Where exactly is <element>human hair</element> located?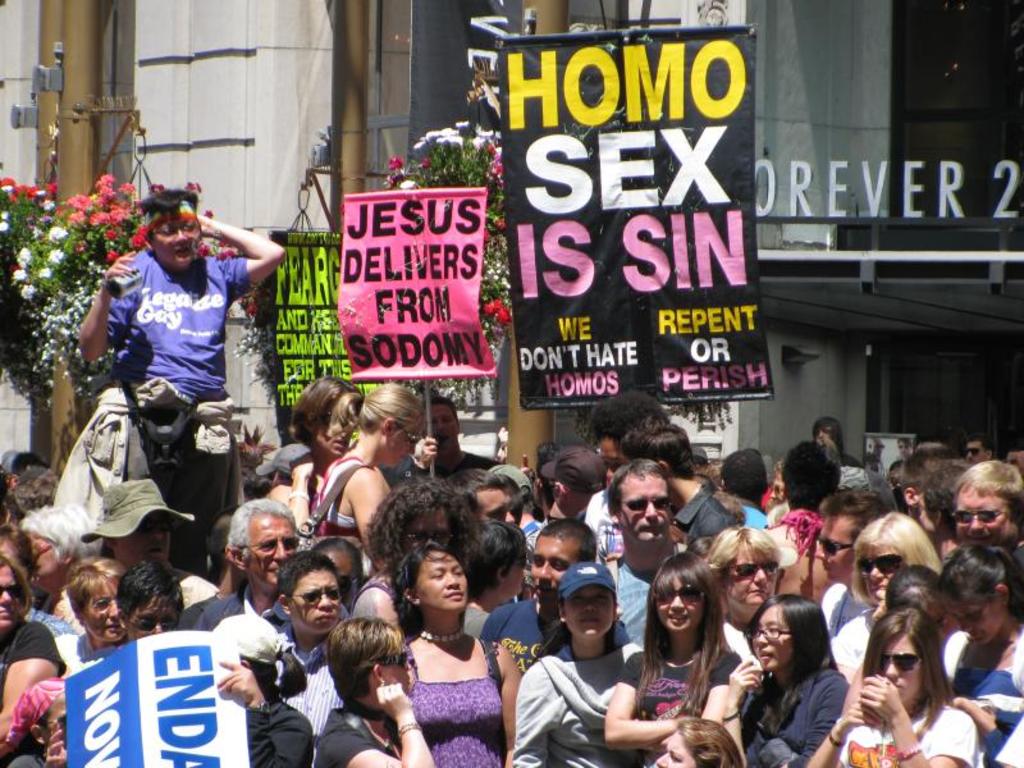
Its bounding box is select_region(604, 457, 662, 521).
